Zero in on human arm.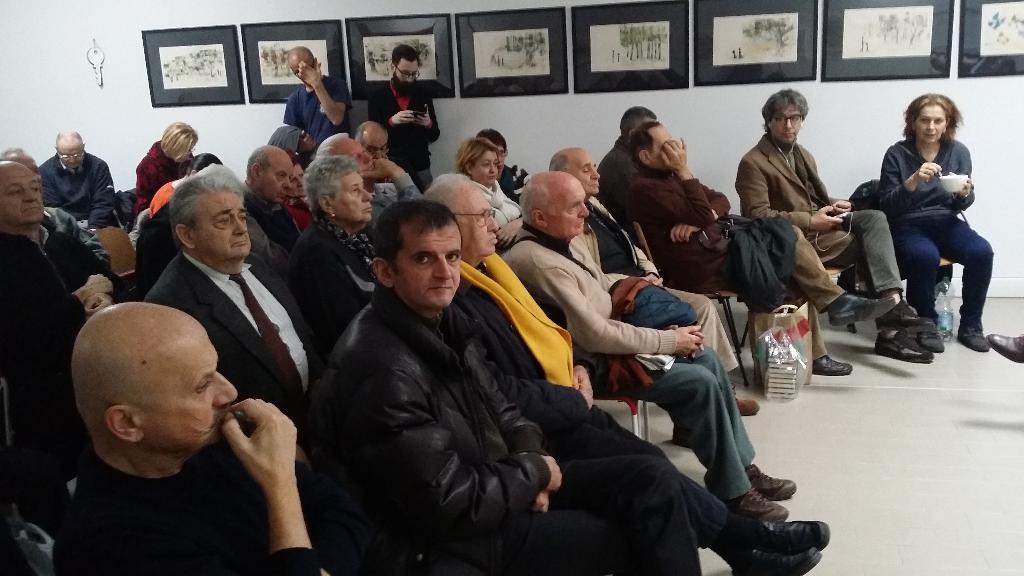
Zeroed in: [left=945, top=148, right=986, bottom=204].
